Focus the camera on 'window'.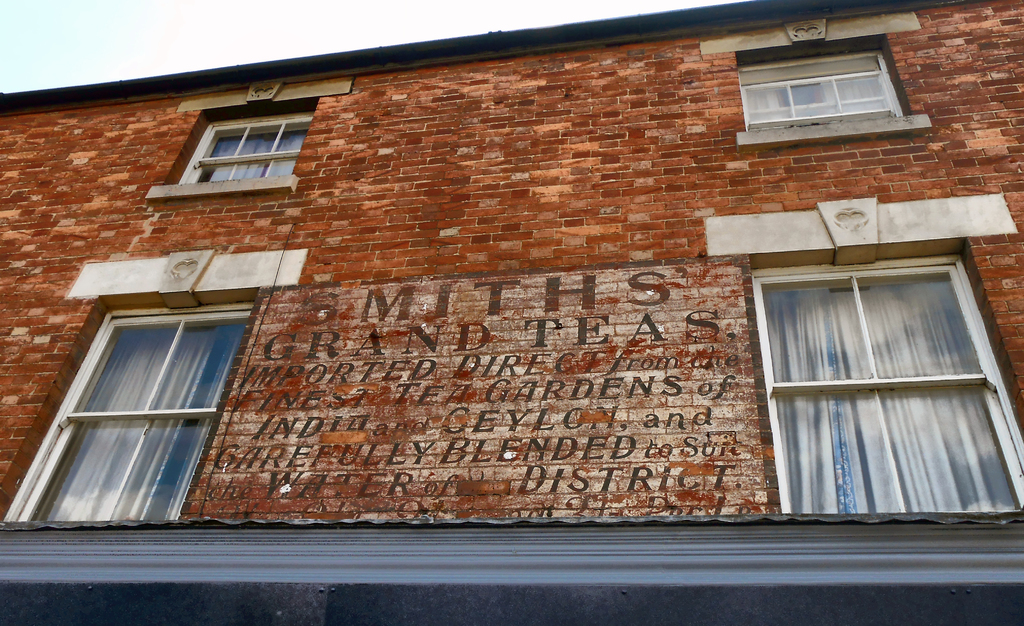
Focus region: left=729, top=32, right=914, bottom=140.
